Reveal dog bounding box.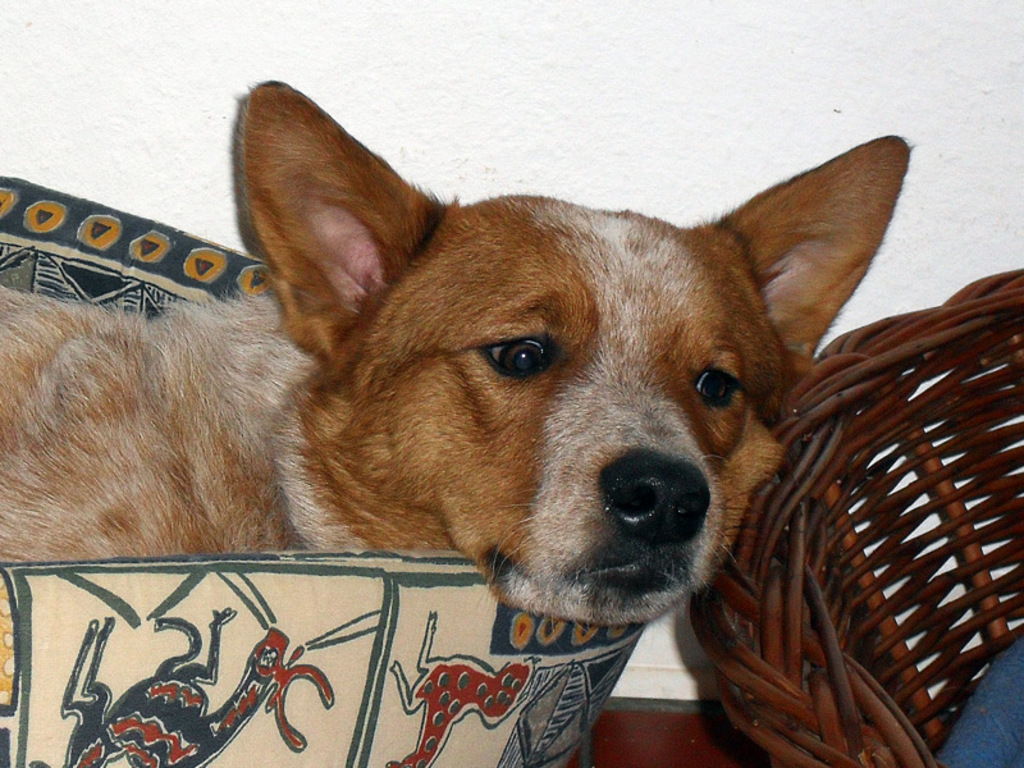
Revealed: box(0, 74, 914, 767).
